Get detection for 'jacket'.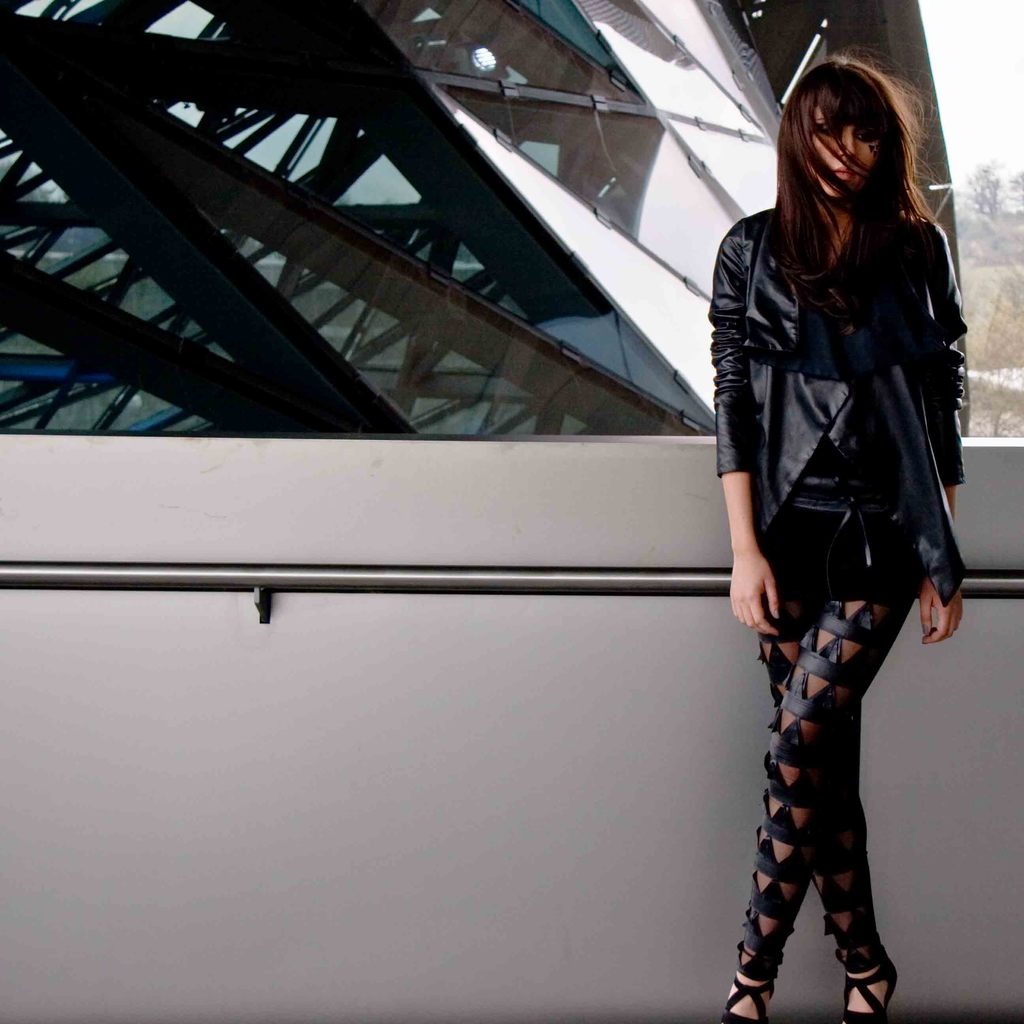
Detection: (left=712, top=198, right=969, bottom=601).
